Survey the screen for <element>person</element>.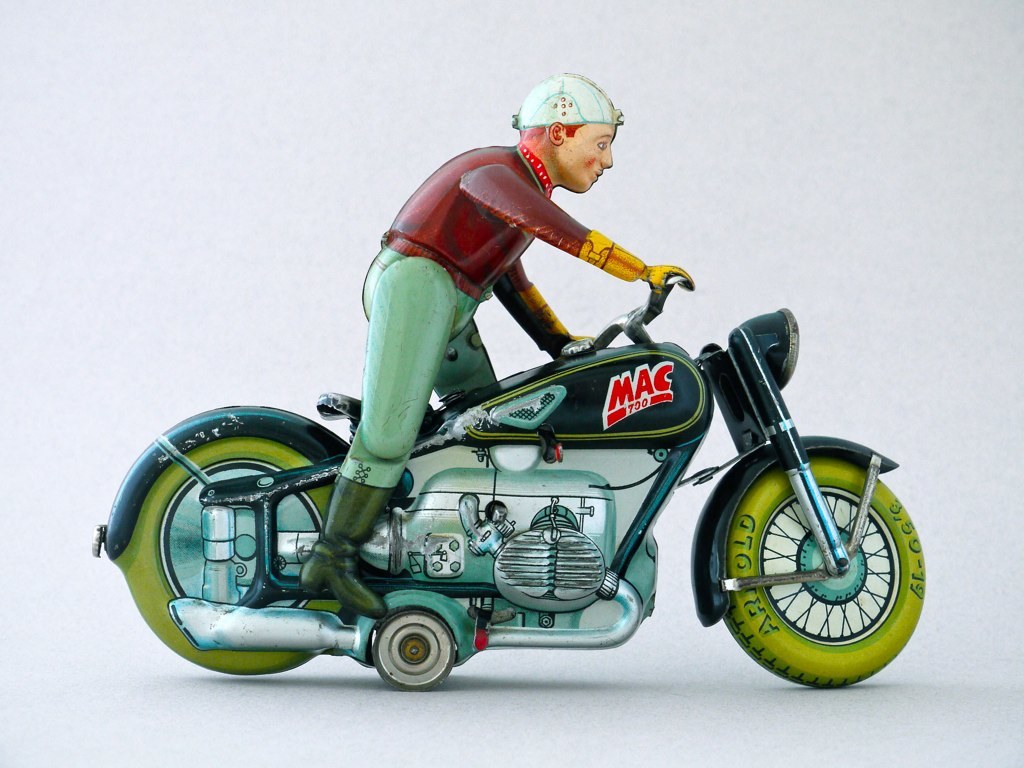
Survey found: <box>299,72,693,621</box>.
